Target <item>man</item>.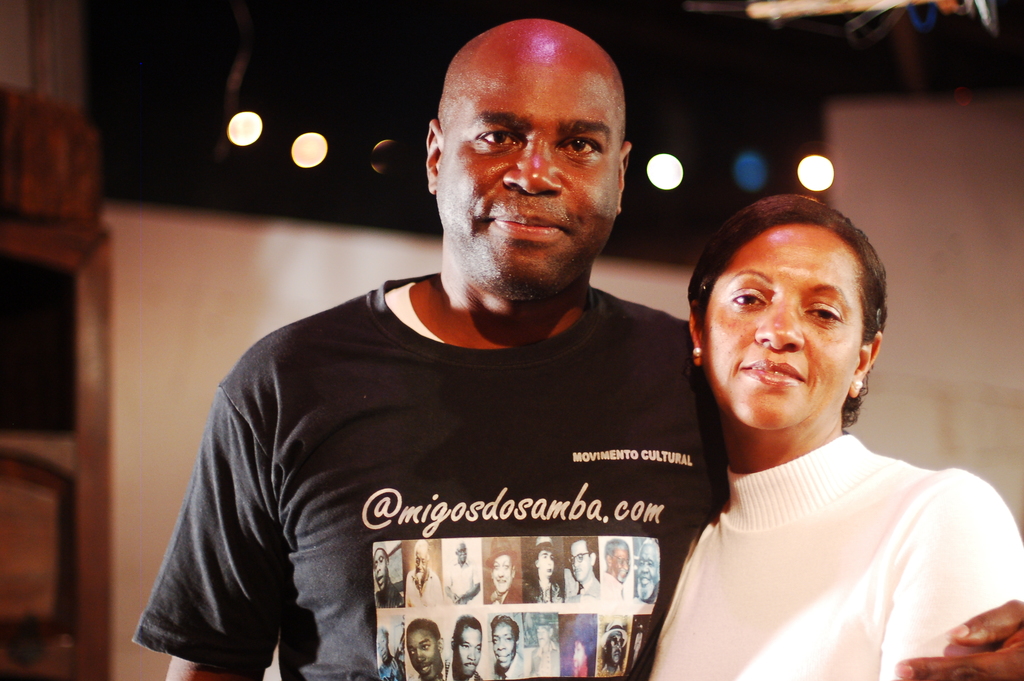
Target region: l=525, t=539, r=563, b=603.
